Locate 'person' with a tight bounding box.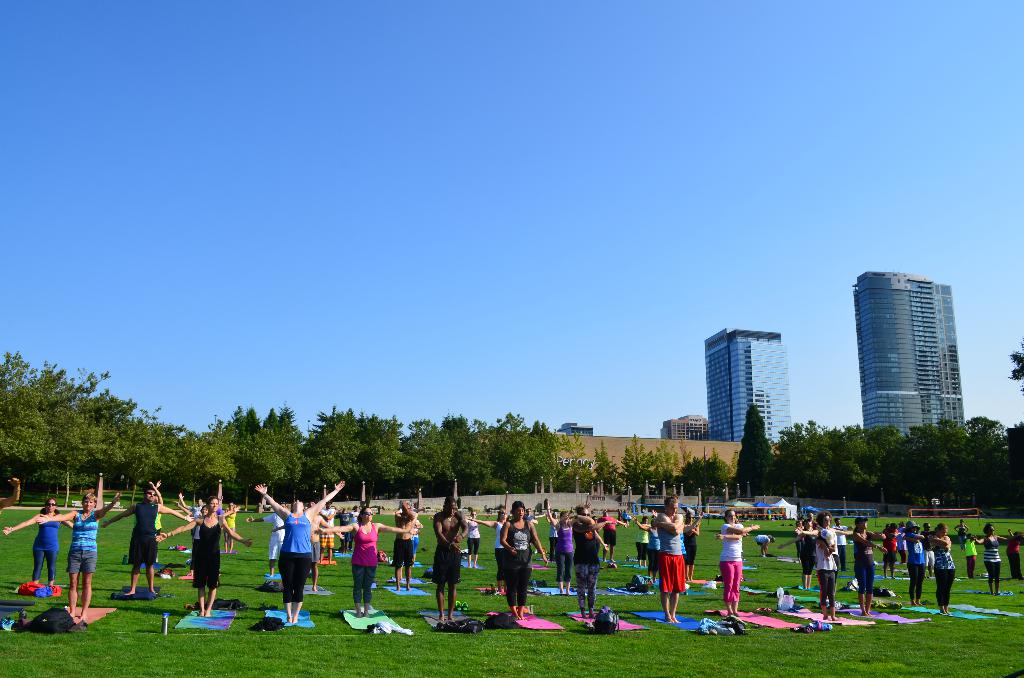
BBox(982, 524, 999, 586).
